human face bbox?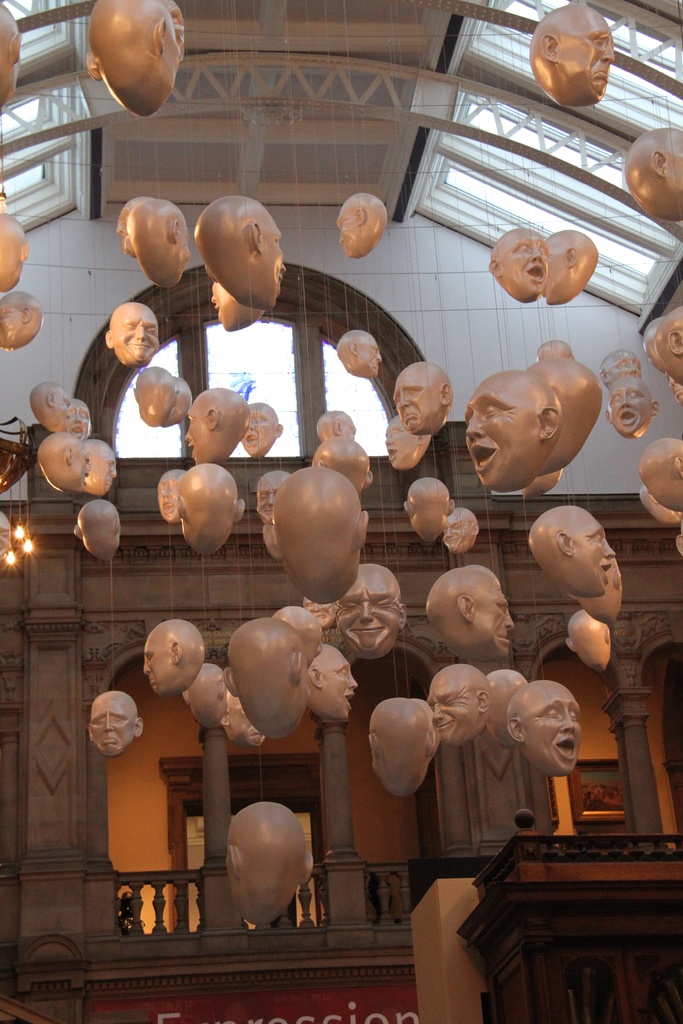
x1=145 y1=635 x2=178 y2=693
